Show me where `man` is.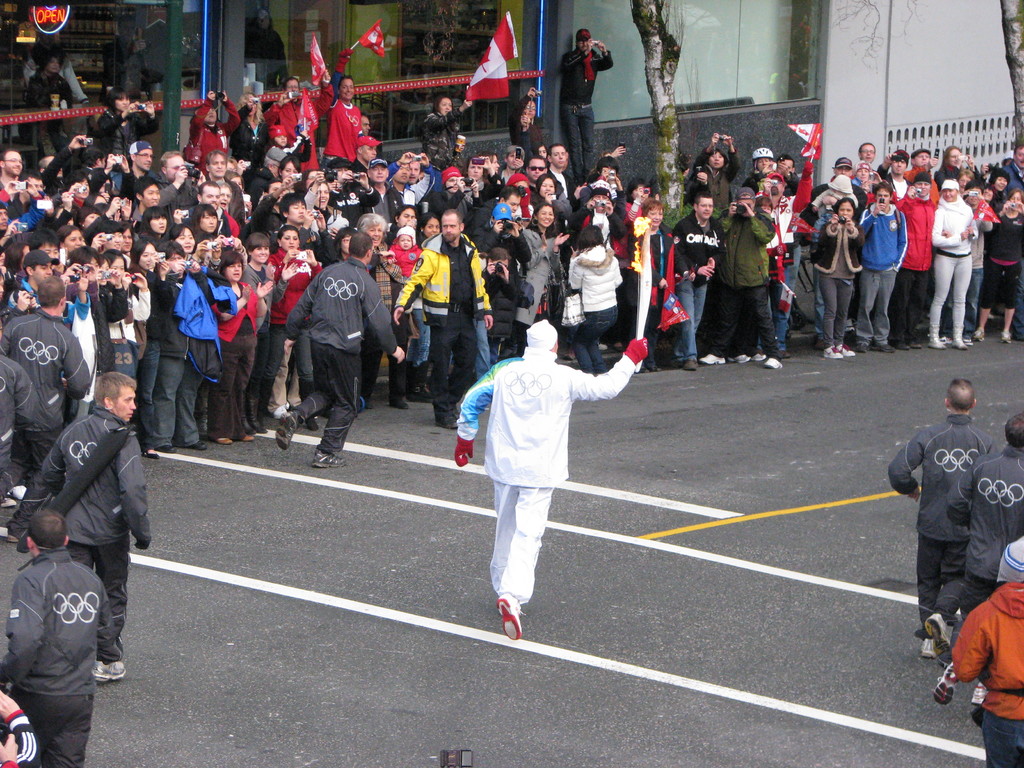
`man` is at (left=903, top=149, right=943, bottom=202).
